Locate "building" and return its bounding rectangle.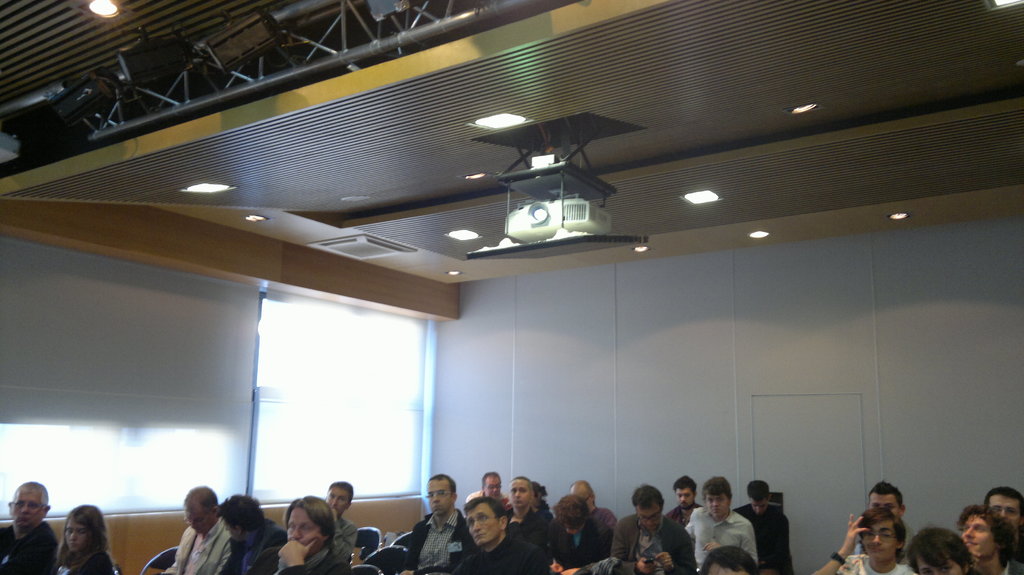
left=0, top=0, right=1023, bottom=574.
